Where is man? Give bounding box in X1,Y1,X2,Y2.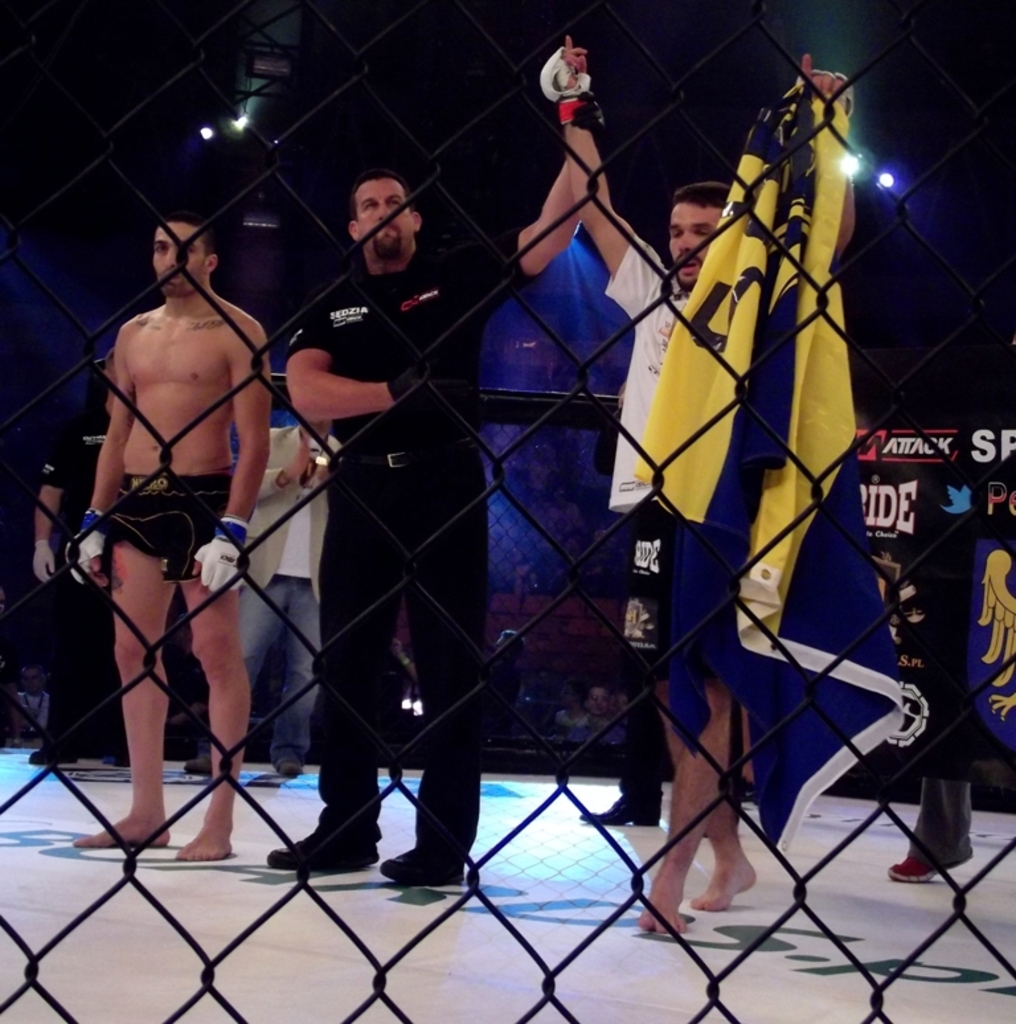
70,210,291,869.
